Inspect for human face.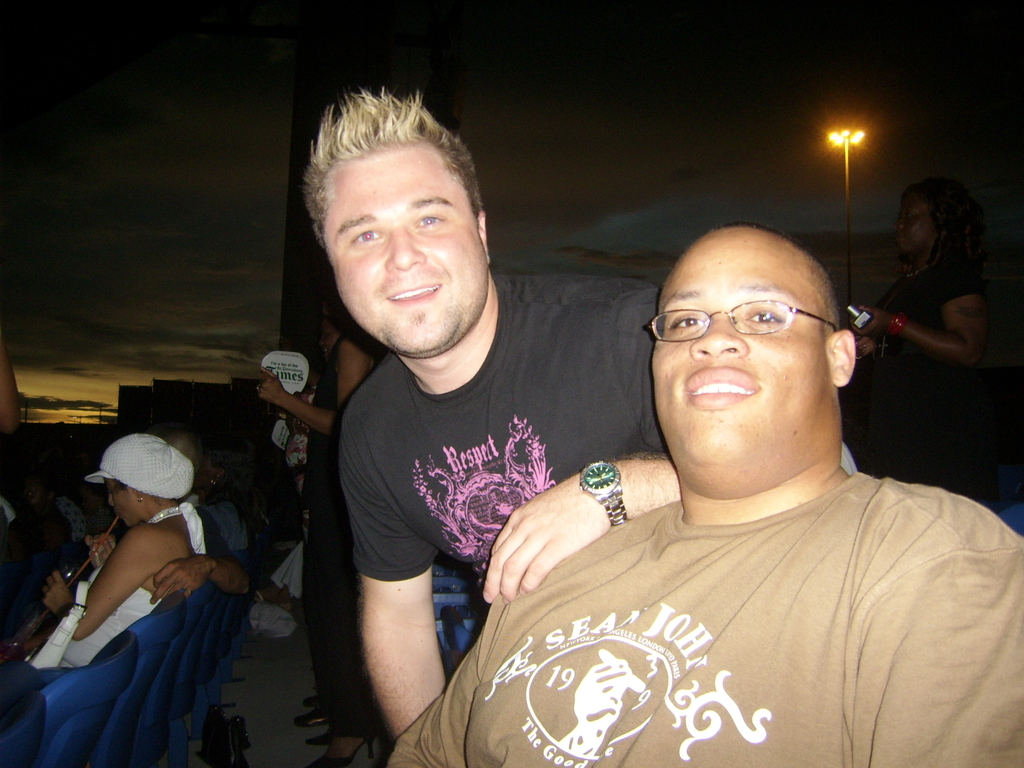
Inspection: 891/202/933/264.
